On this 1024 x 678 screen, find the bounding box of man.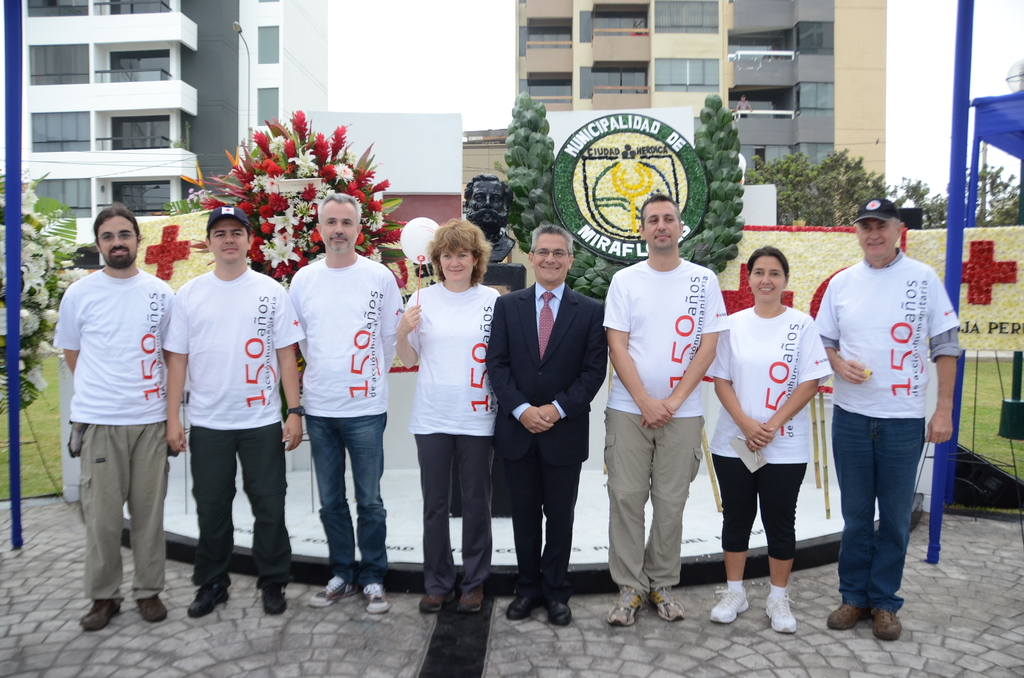
Bounding box: <region>291, 192, 407, 615</region>.
